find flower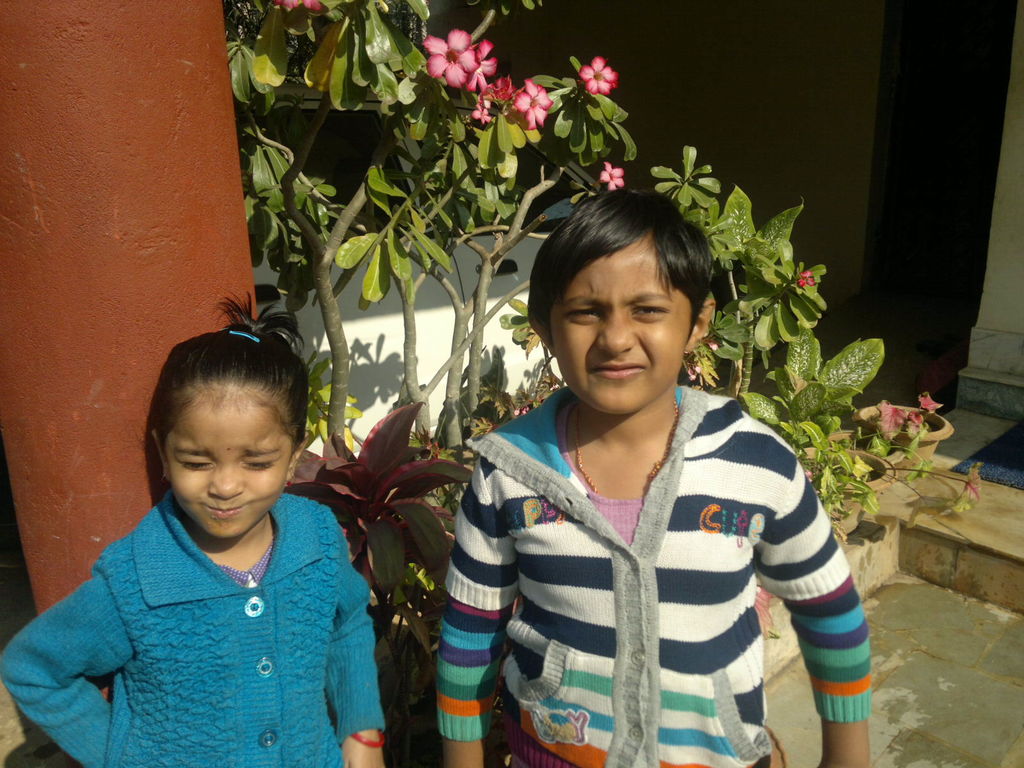
(left=477, top=90, right=493, bottom=111)
